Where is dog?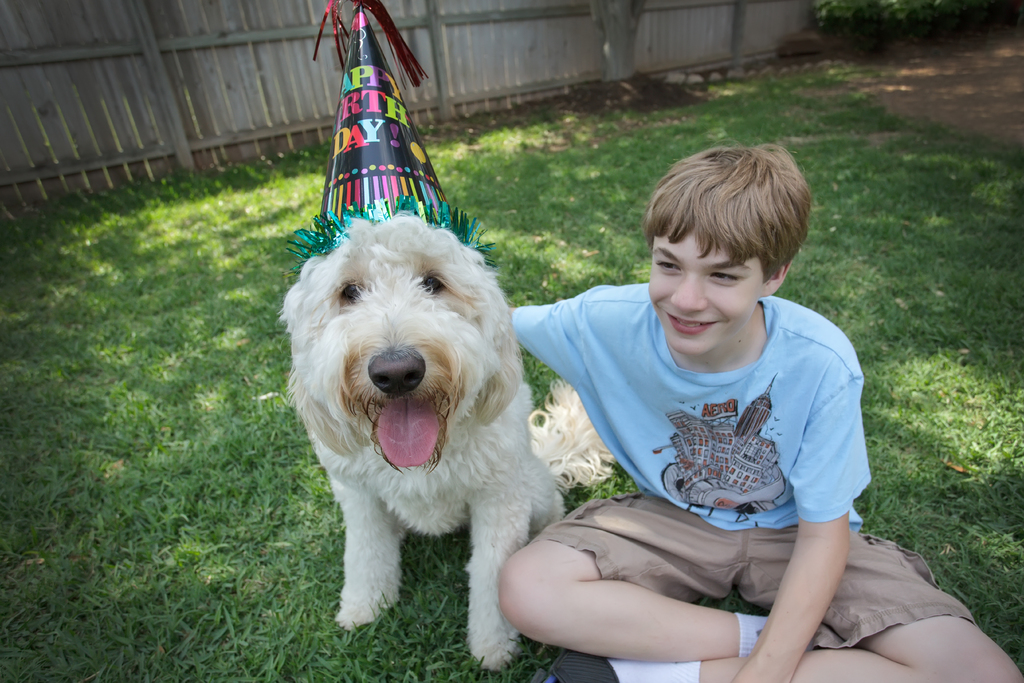
rect(273, 210, 615, 675).
